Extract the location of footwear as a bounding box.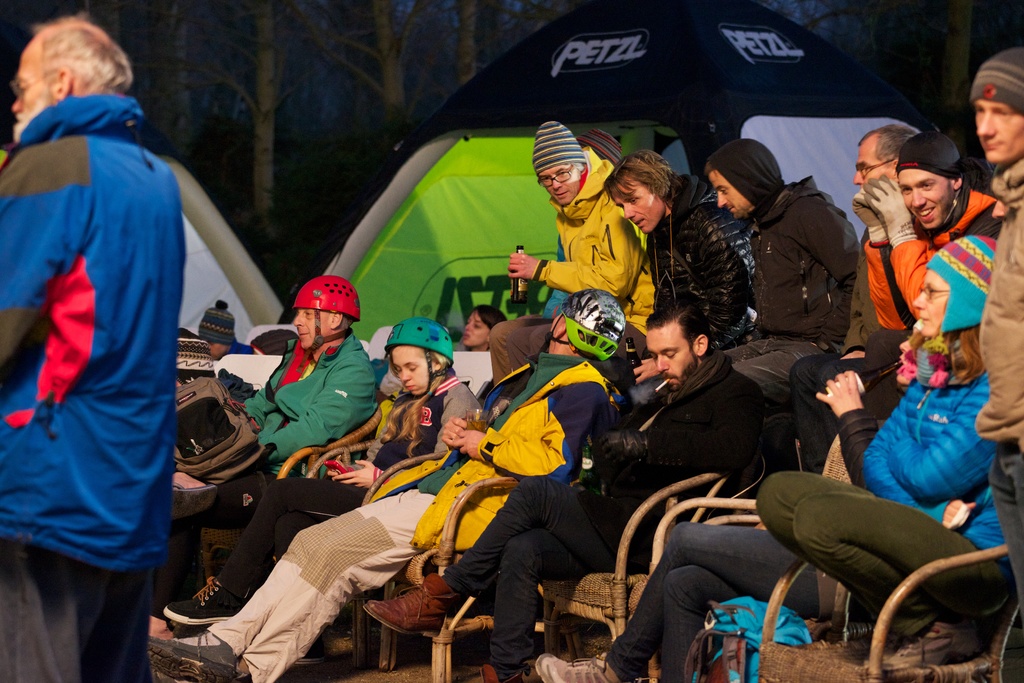
region(170, 583, 261, 627).
